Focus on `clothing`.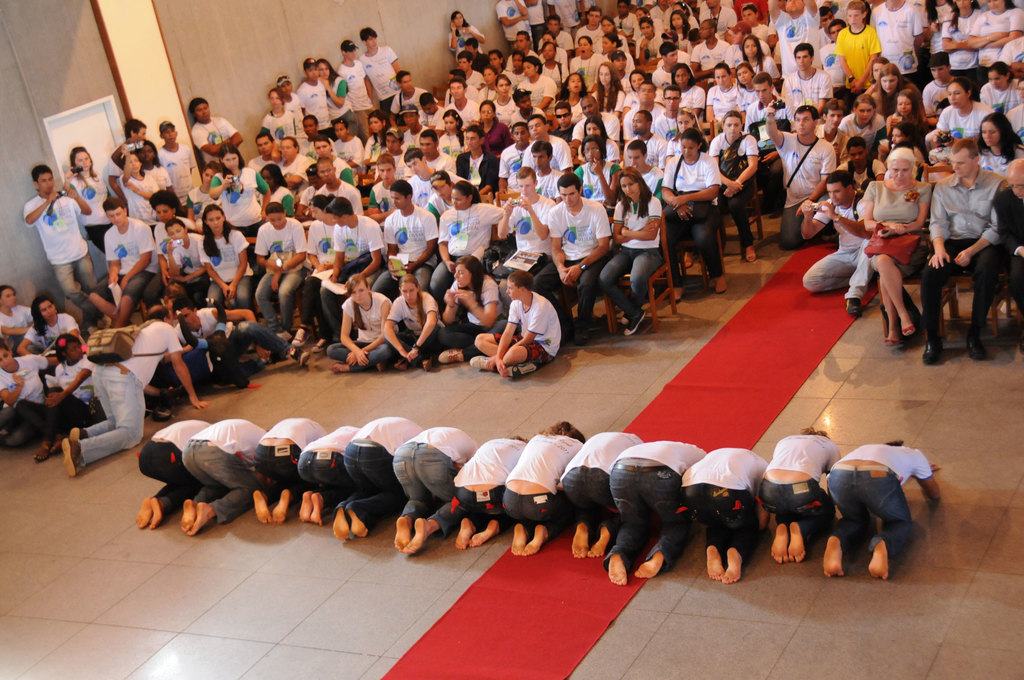
Focused at [177, 418, 267, 524].
